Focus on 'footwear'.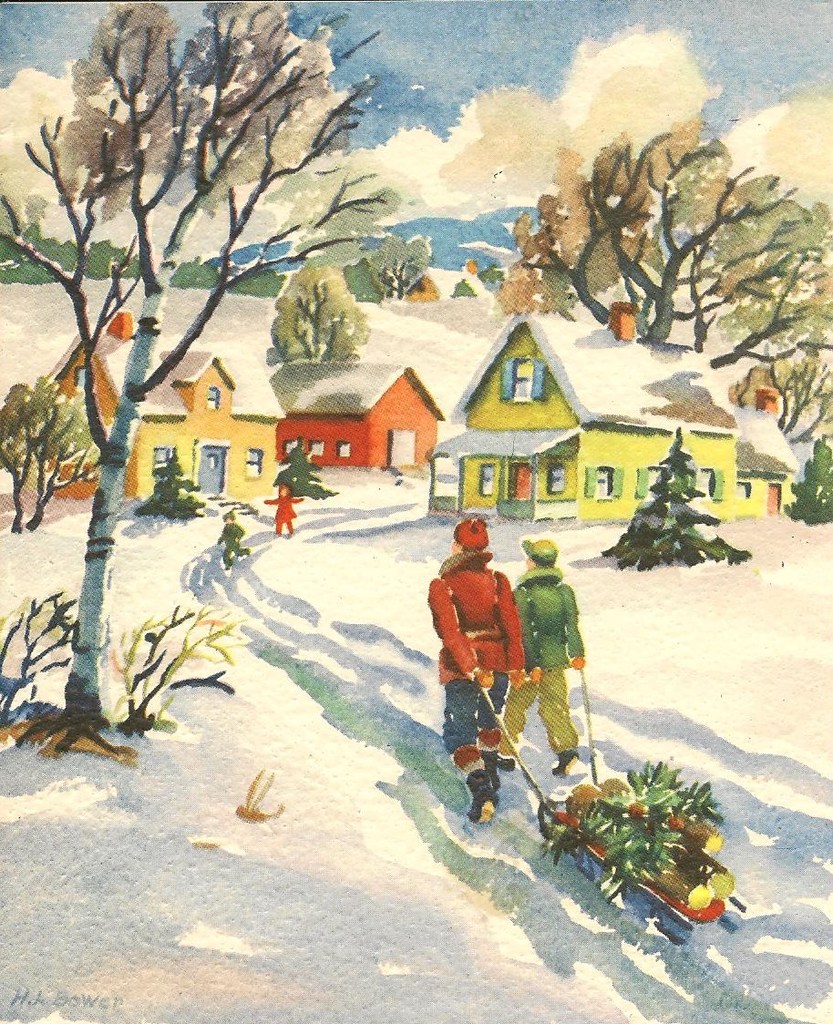
Focused at left=490, top=769, right=504, bottom=787.
